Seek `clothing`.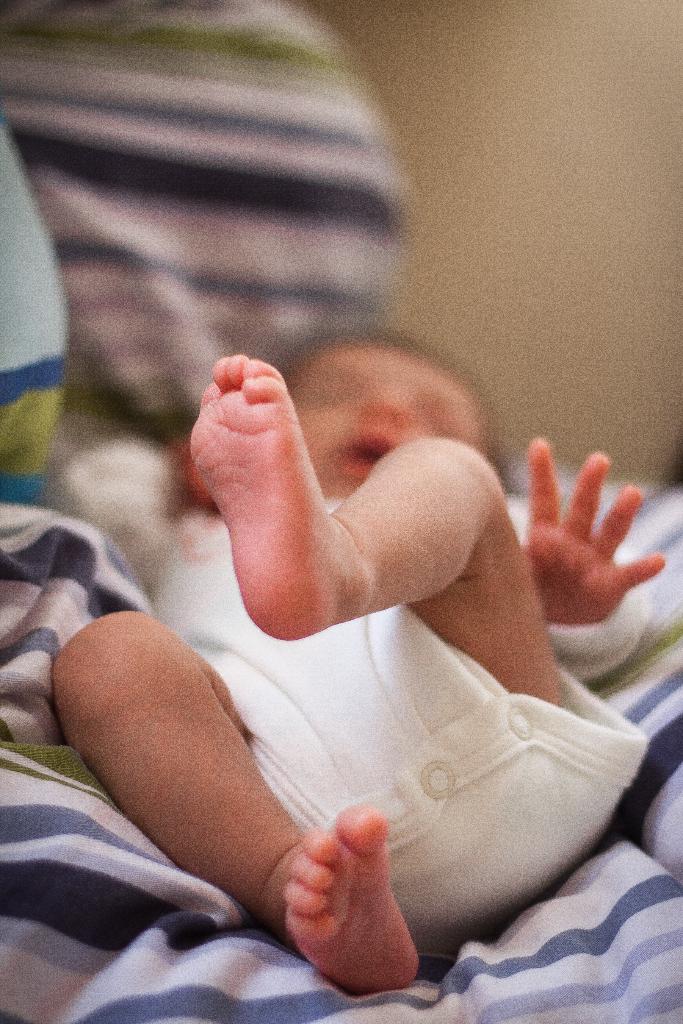
select_region(65, 345, 638, 995).
